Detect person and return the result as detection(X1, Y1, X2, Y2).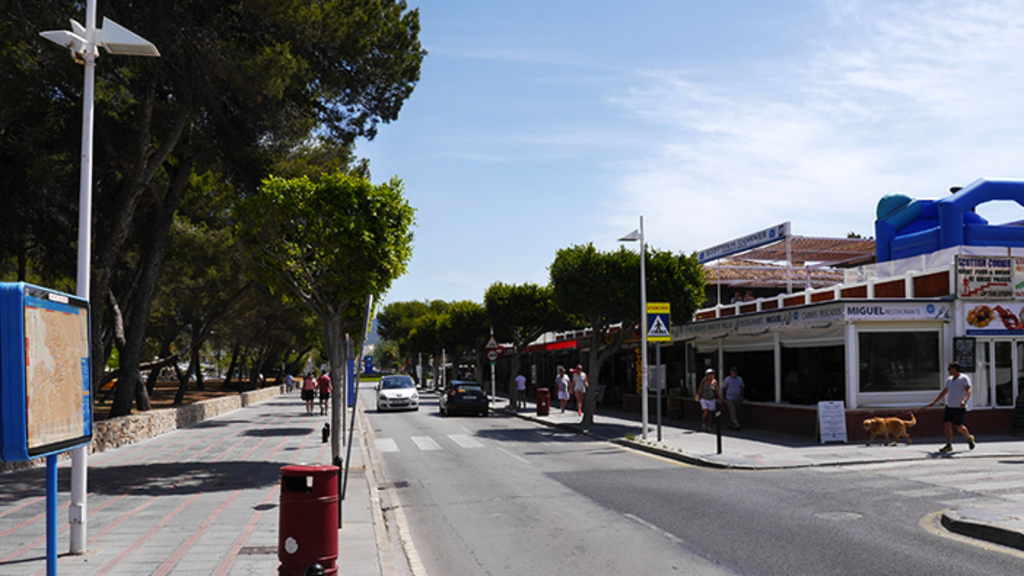
detection(299, 367, 314, 417).
